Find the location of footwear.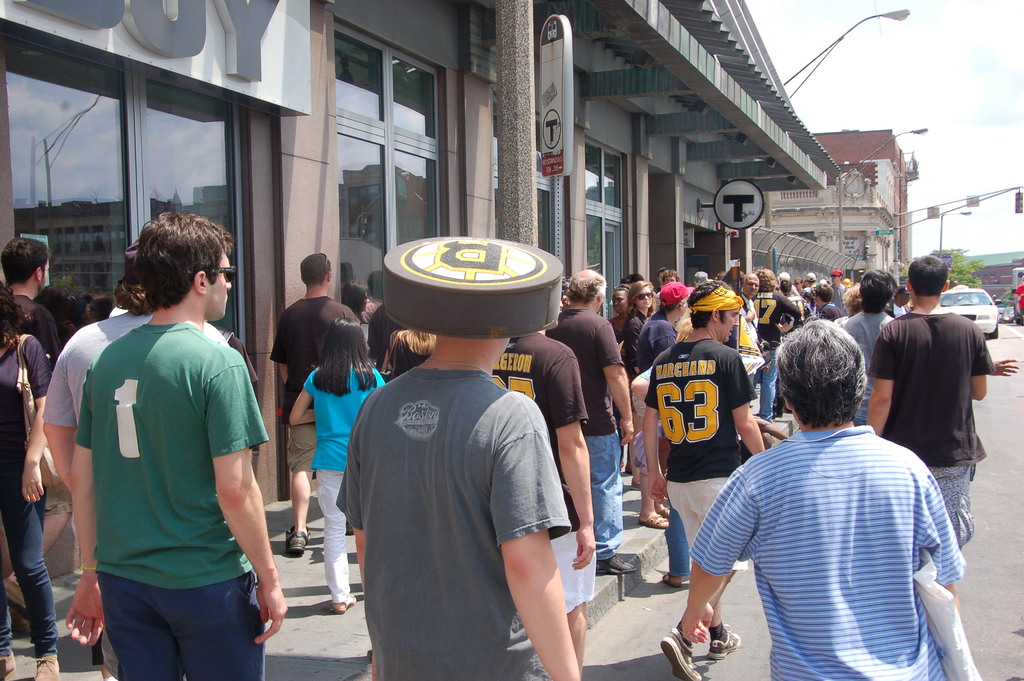
Location: <bbox>282, 525, 310, 560</bbox>.
